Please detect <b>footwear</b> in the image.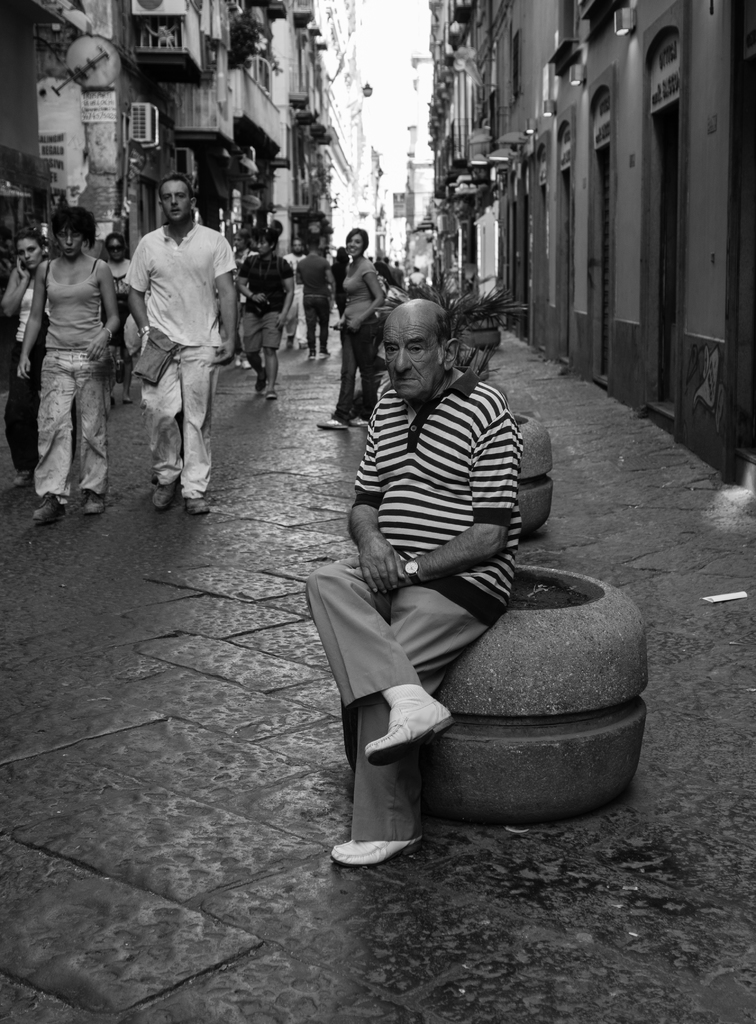
327 833 423 865.
